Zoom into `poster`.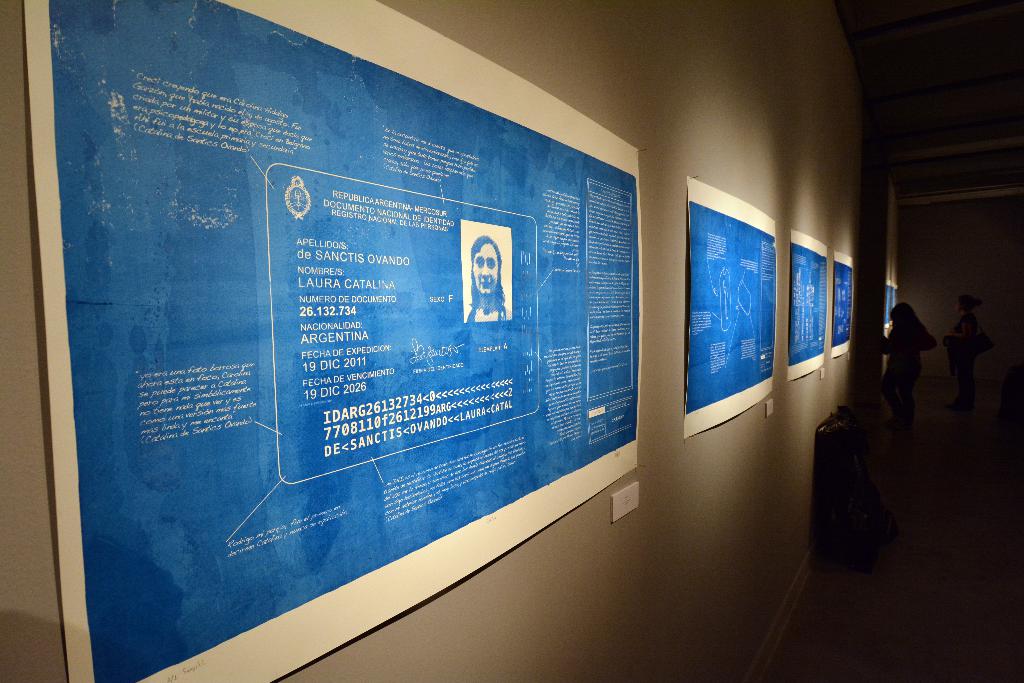
Zoom target: Rect(18, 3, 639, 682).
